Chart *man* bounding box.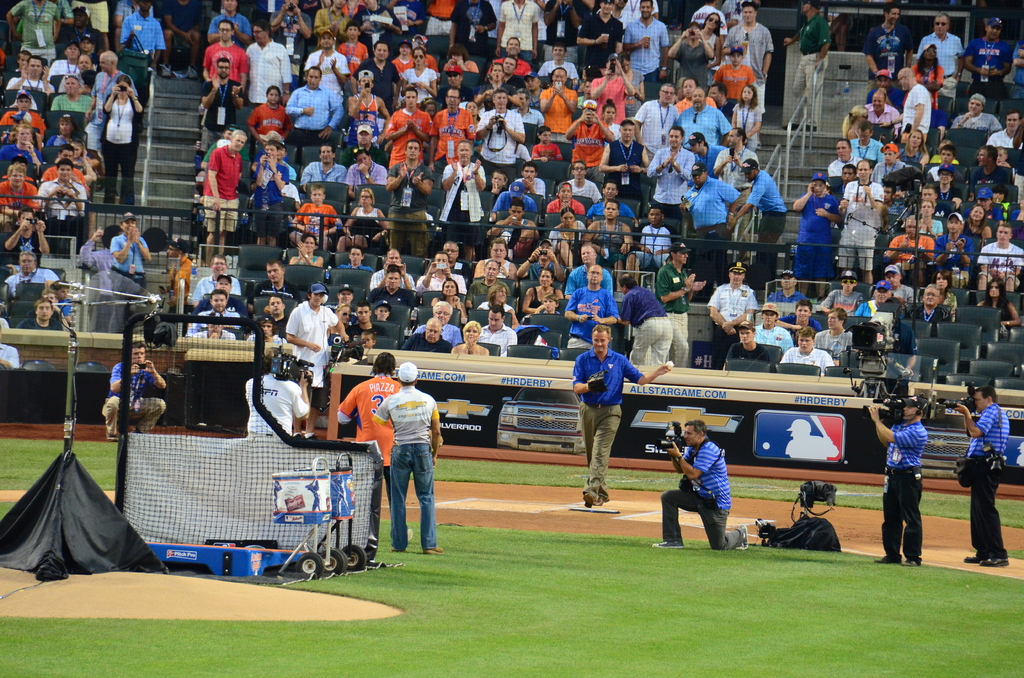
Charted: pyautogui.locateOnScreen(591, 56, 637, 126).
